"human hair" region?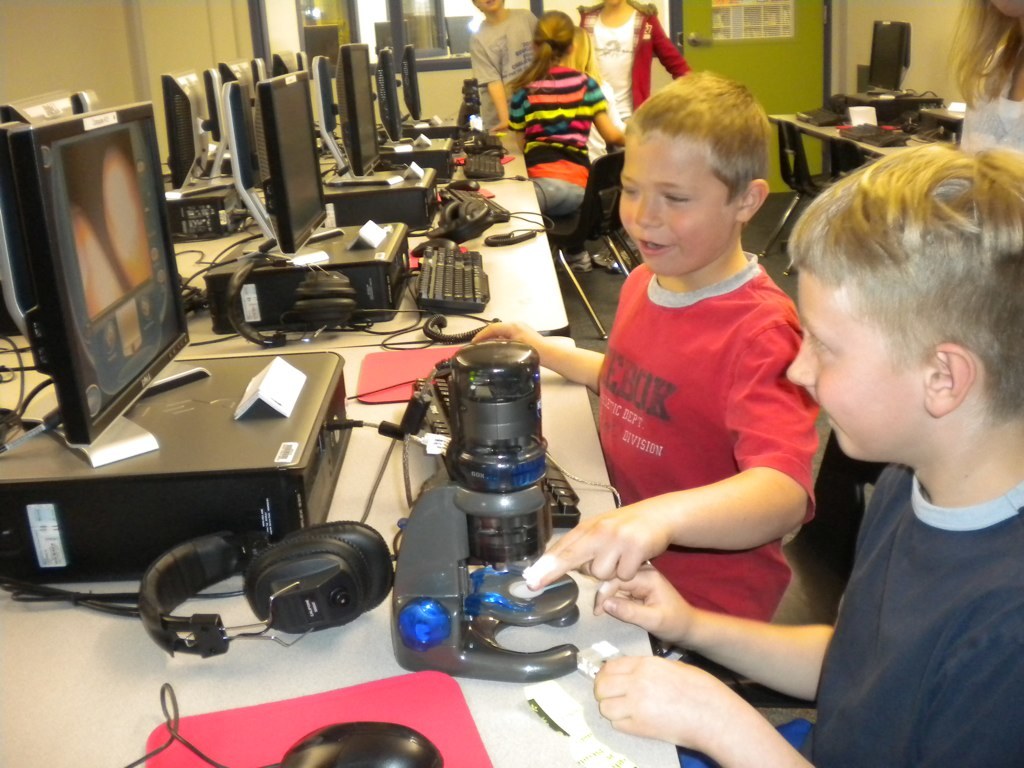
{"x1": 804, "y1": 122, "x2": 1012, "y2": 463}
